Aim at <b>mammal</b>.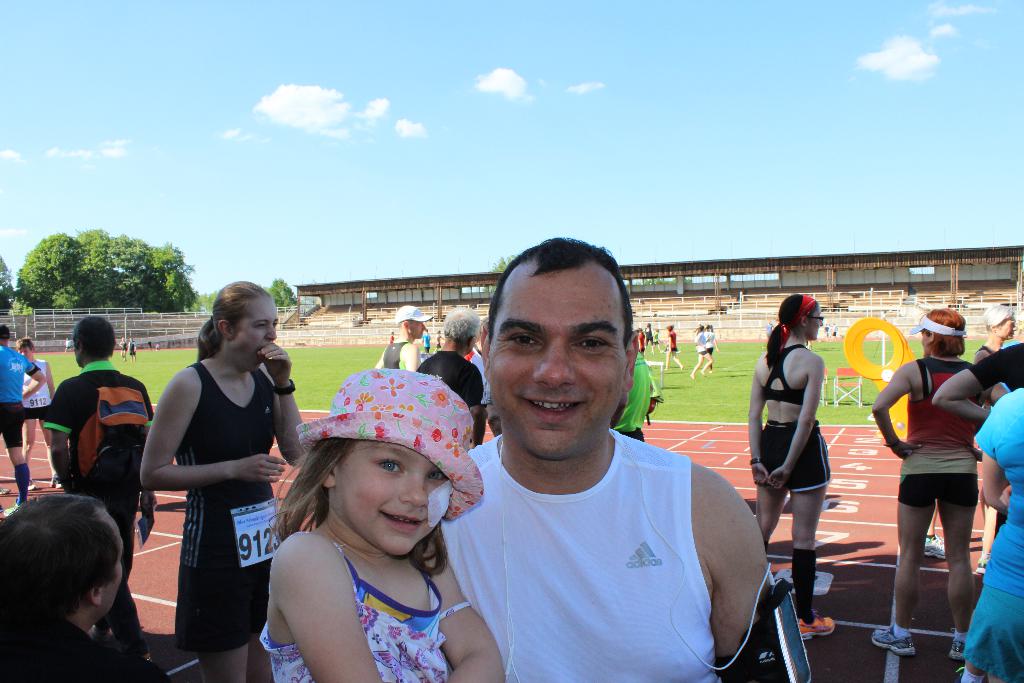
Aimed at select_region(0, 498, 178, 682).
